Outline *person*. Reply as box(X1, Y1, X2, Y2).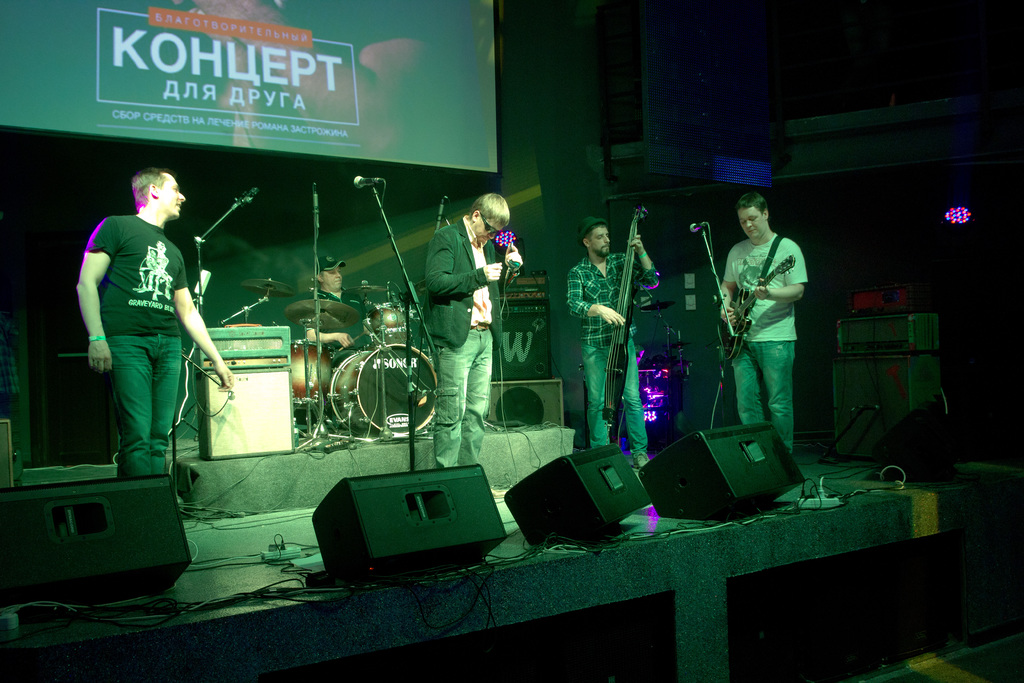
box(566, 217, 660, 467).
